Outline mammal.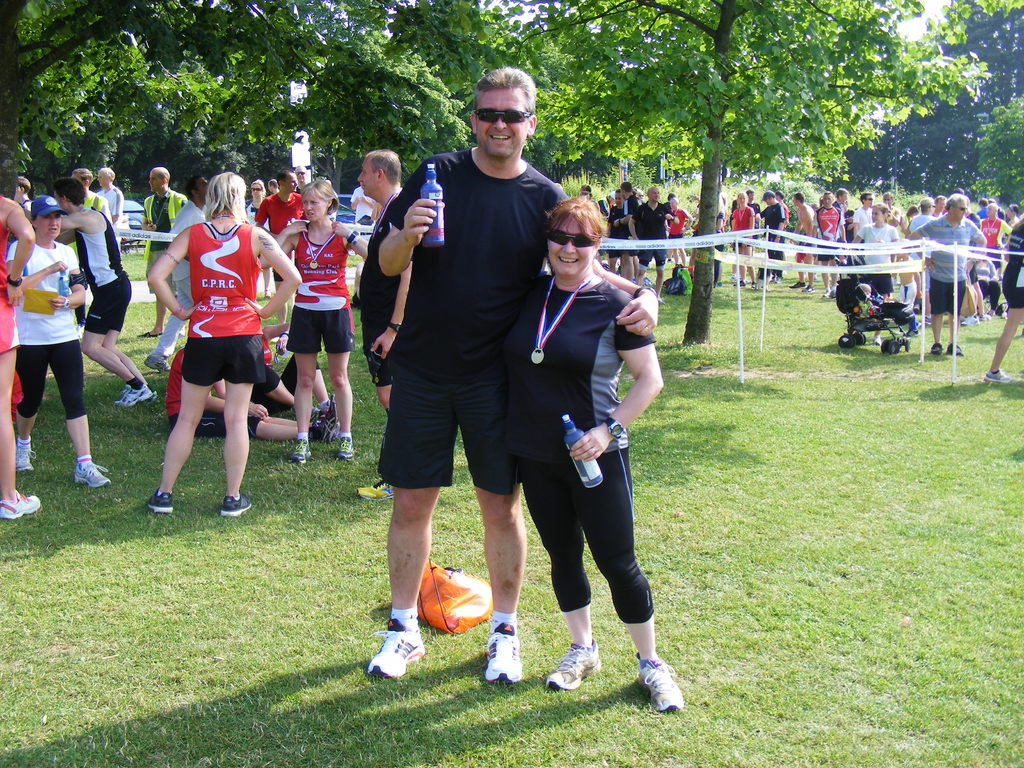
Outline: detection(246, 349, 334, 422).
